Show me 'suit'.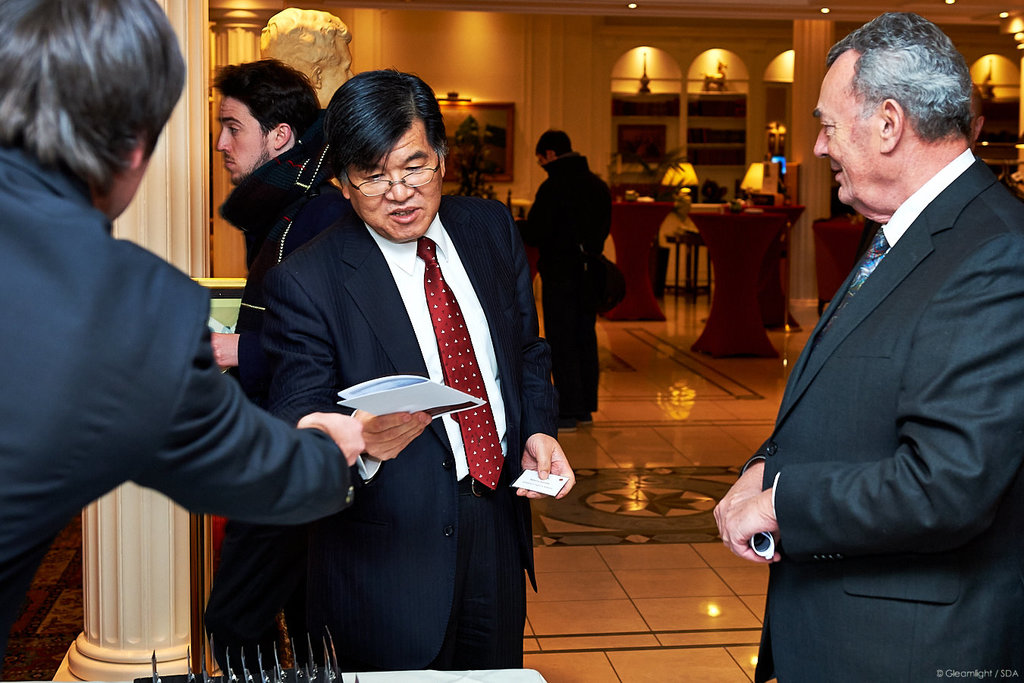
'suit' is here: {"x1": 734, "y1": 147, "x2": 1023, "y2": 682}.
